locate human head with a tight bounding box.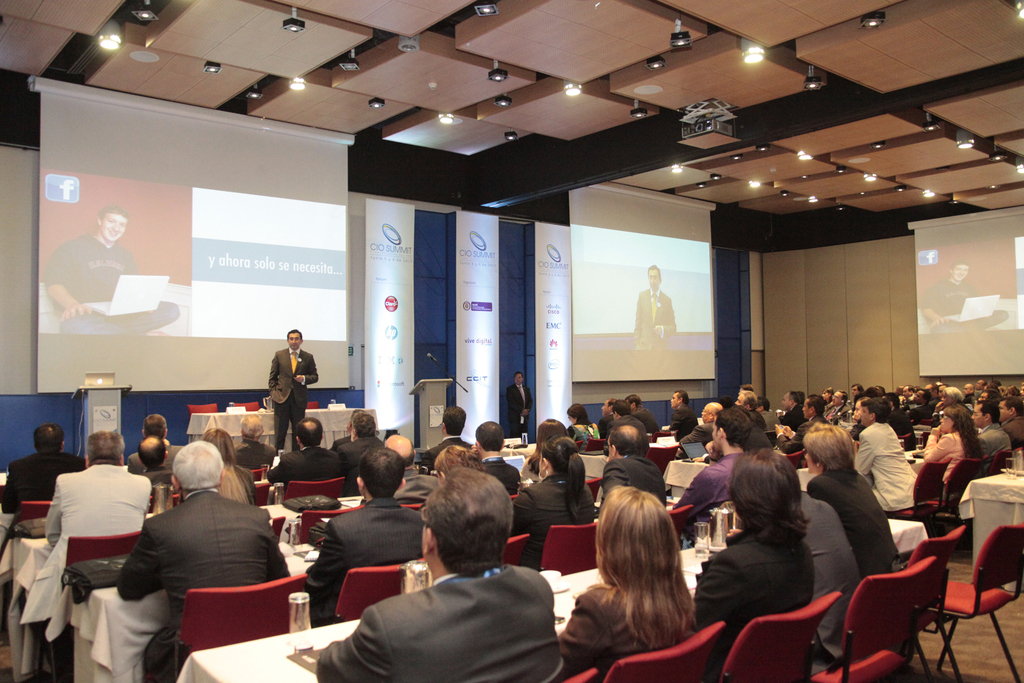
[left=200, top=425, right=237, bottom=461].
